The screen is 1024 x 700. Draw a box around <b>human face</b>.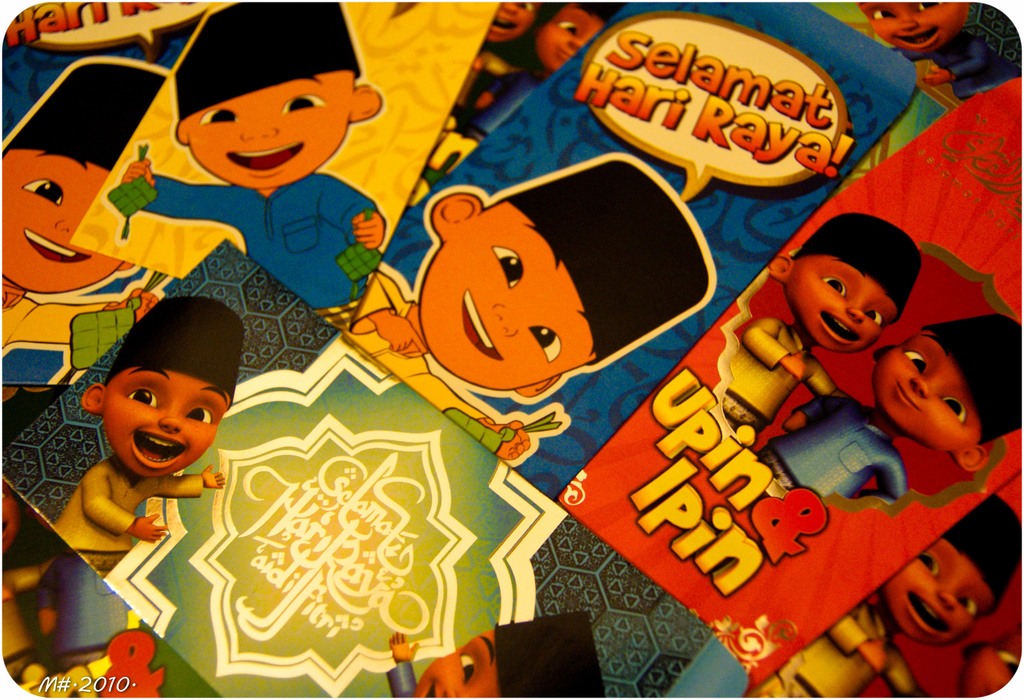
<box>785,275,888,350</box>.
